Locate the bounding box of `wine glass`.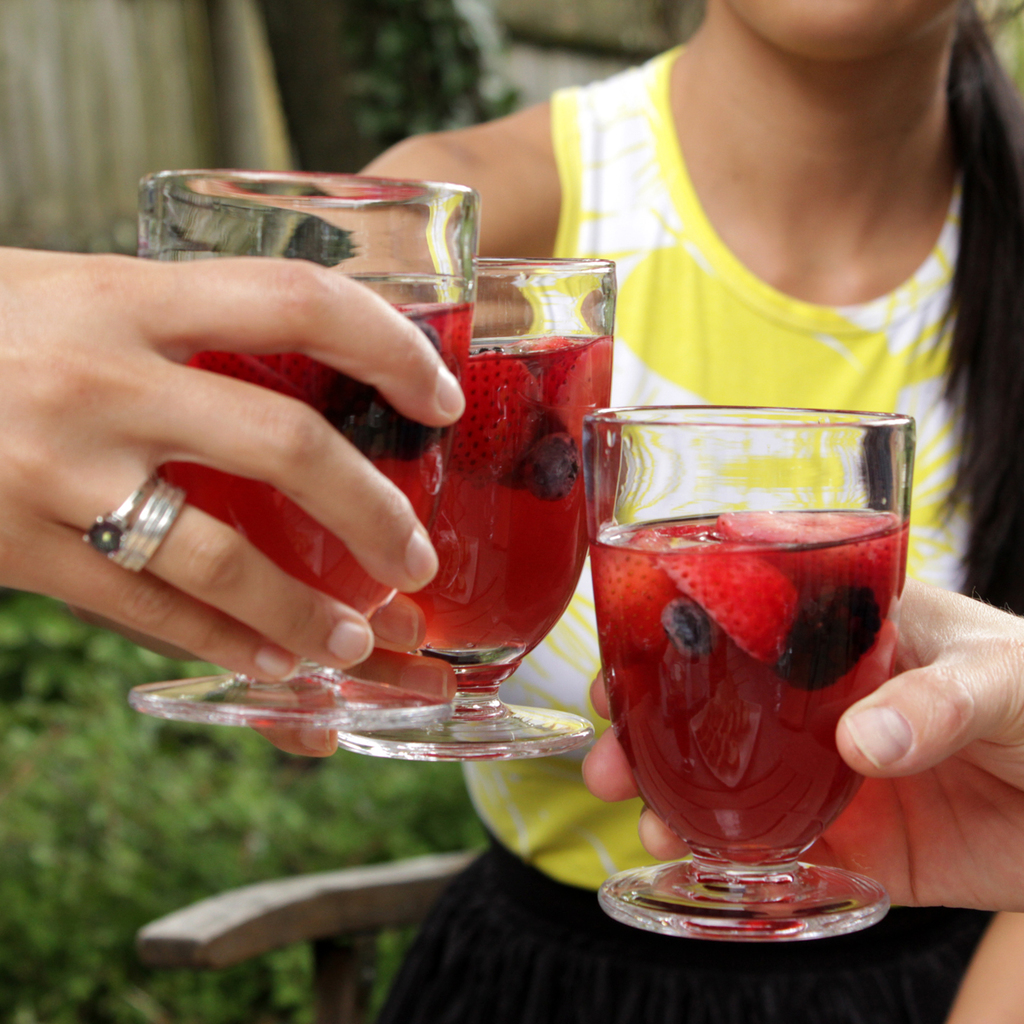
Bounding box: x1=305 y1=256 x2=616 y2=762.
